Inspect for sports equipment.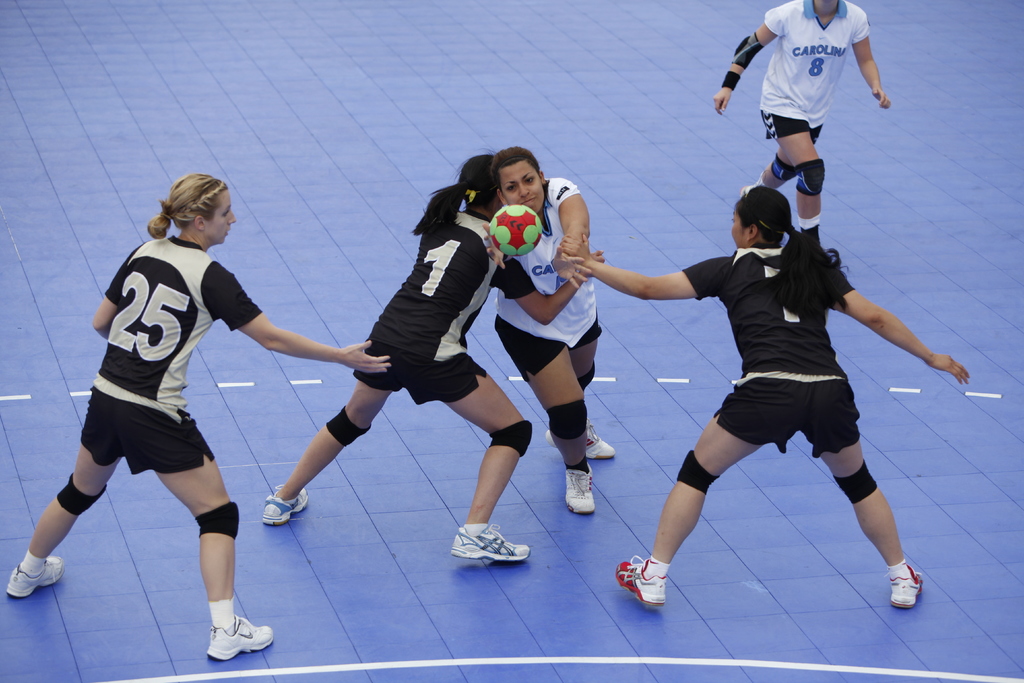
Inspection: bbox=(677, 450, 717, 498).
